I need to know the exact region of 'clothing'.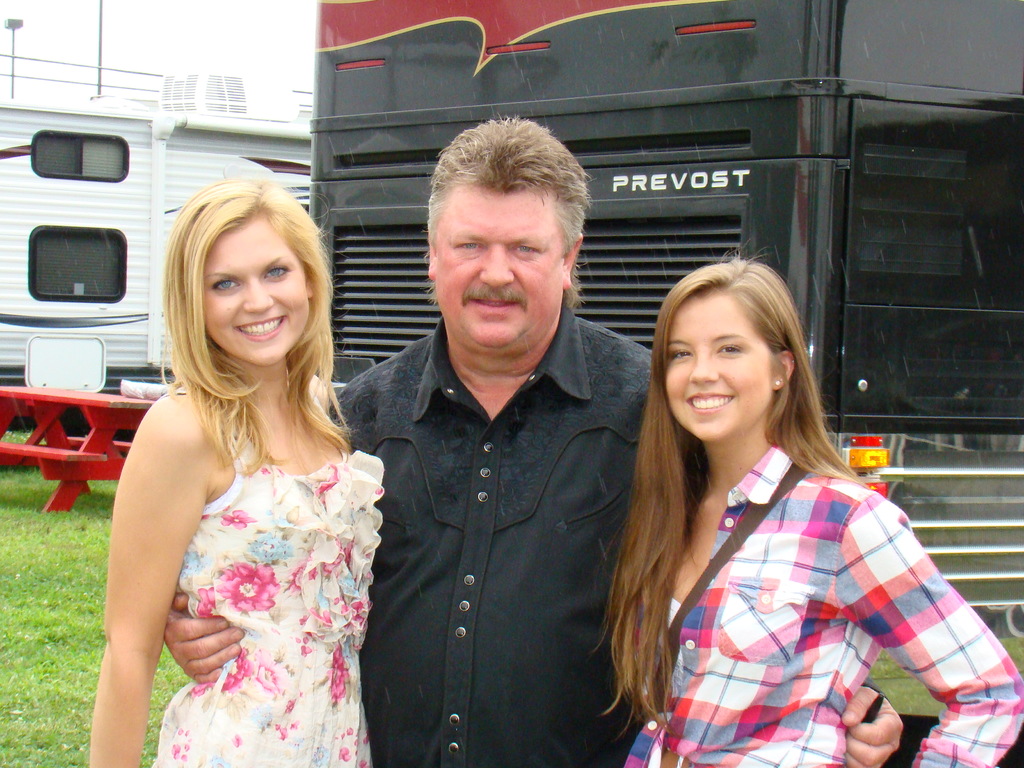
Region: l=325, t=304, r=705, b=767.
